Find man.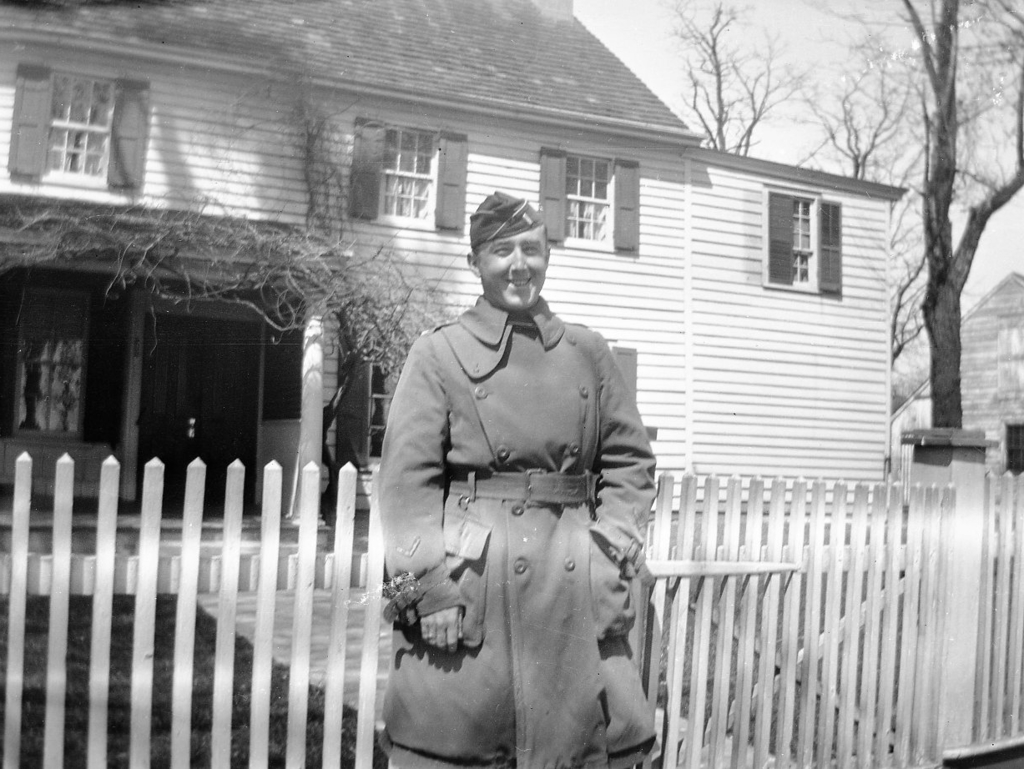
[371, 188, 662, 768].
